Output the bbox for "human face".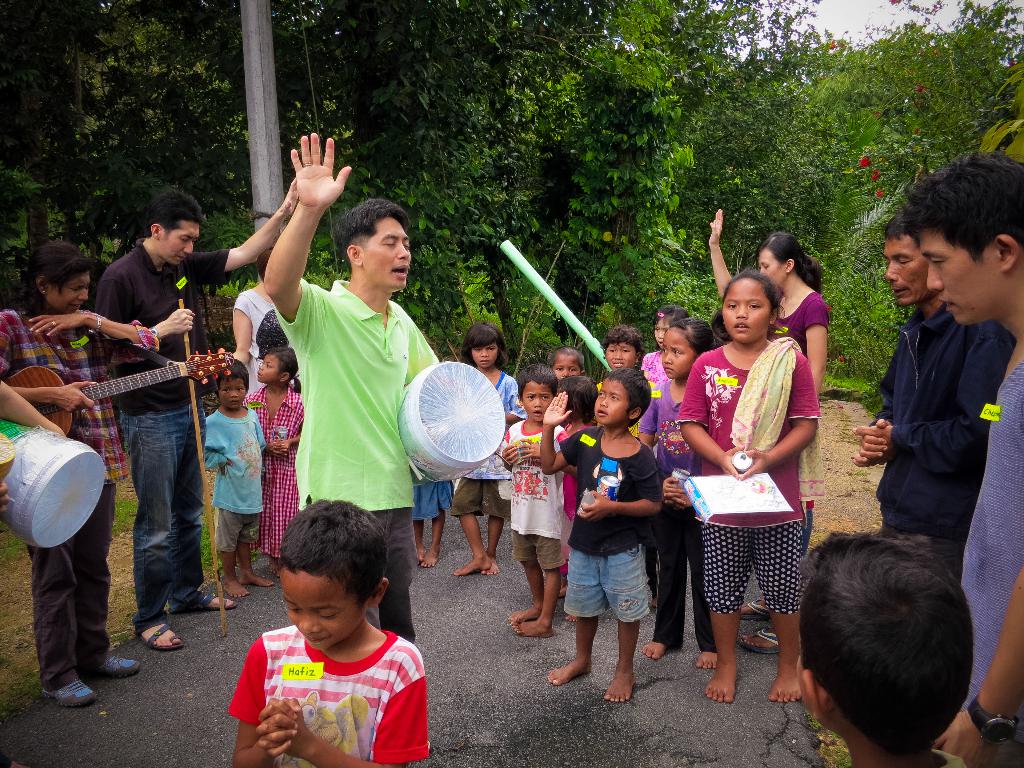
922,241,1006,331.
